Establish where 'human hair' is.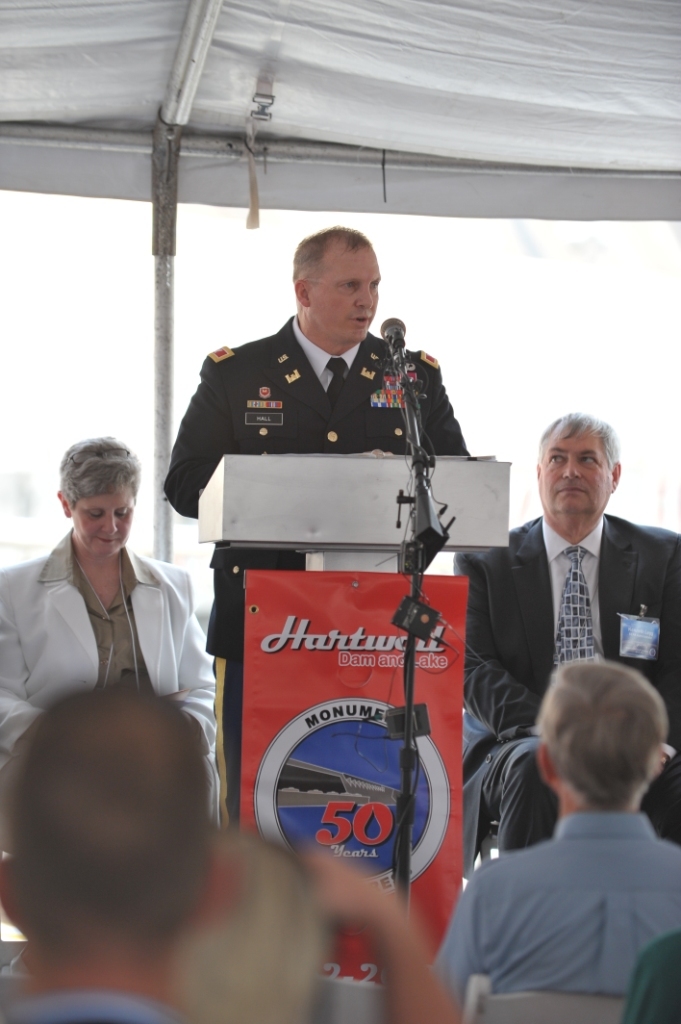
Established at locate(292, 225, 370, 287).
